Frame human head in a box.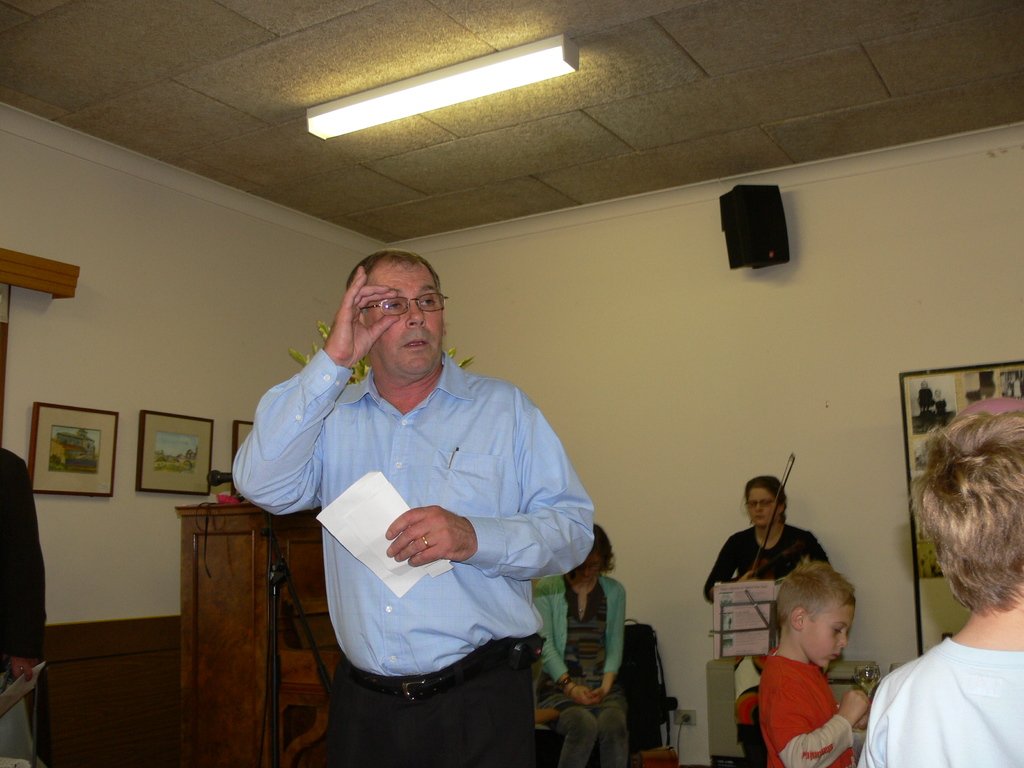
(328, 241, 452, 387).
